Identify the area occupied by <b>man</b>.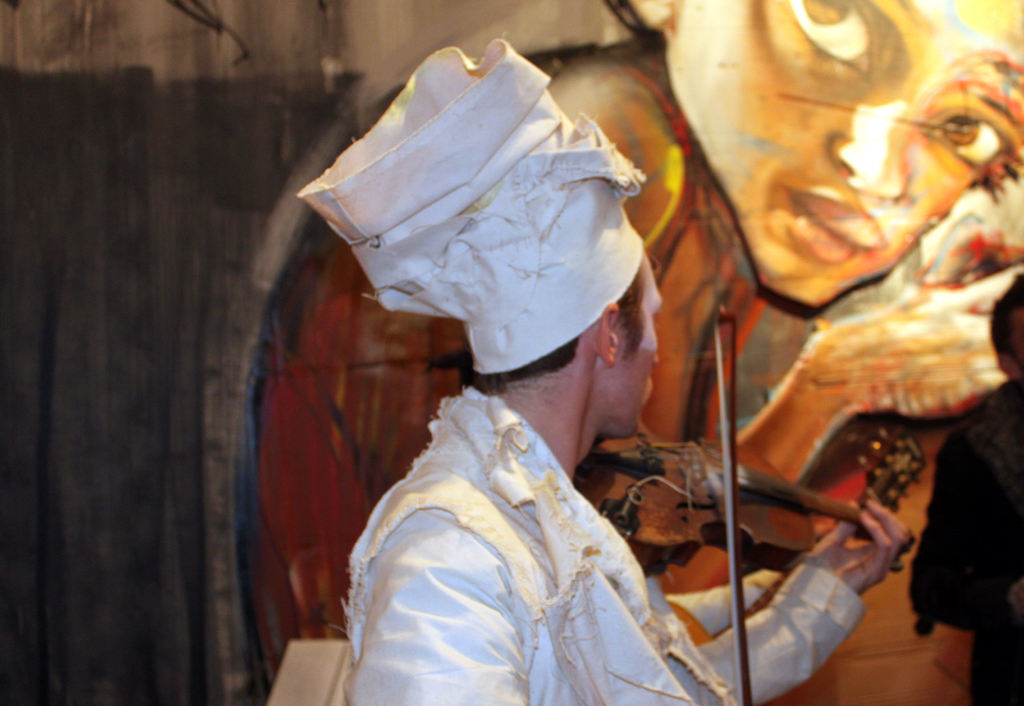
Area: (x1=255, y1=28, x2=928, y2=682).
